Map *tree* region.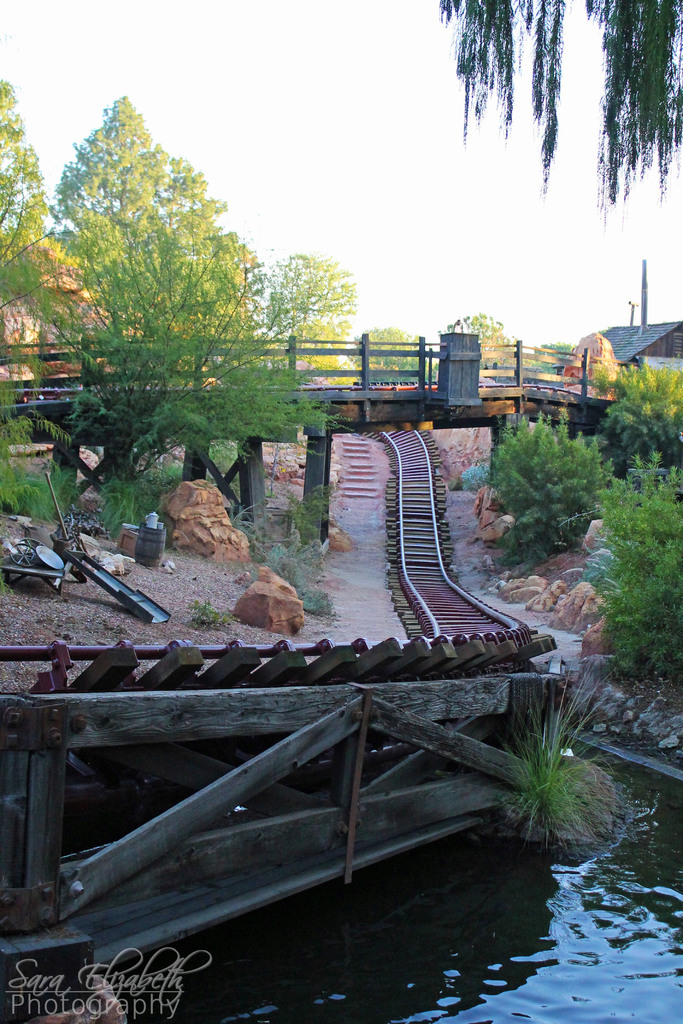
Mapped to 0, 61, 76, 370.
